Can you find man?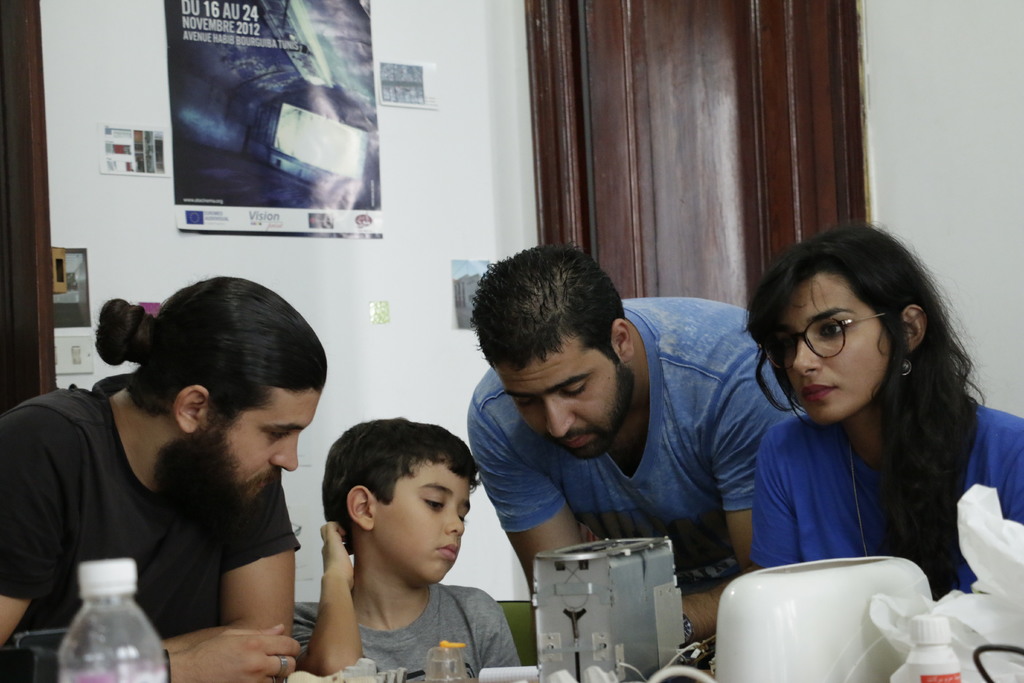
Yes, bounding box: 7/274/322/682.
